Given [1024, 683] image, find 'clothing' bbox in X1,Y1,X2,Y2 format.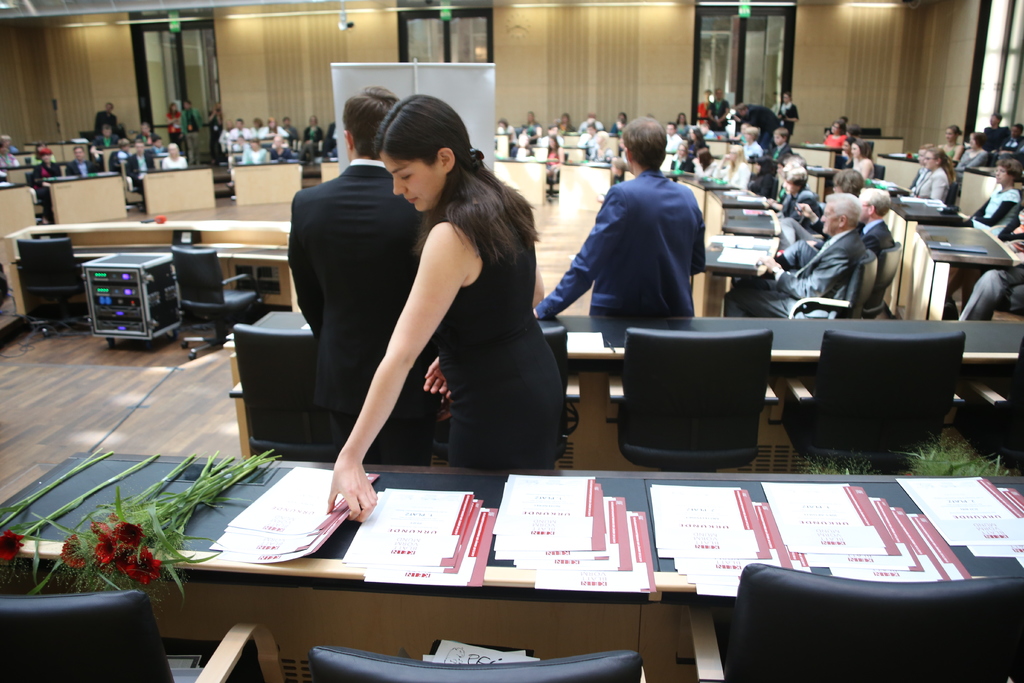
785,211,838,239.
